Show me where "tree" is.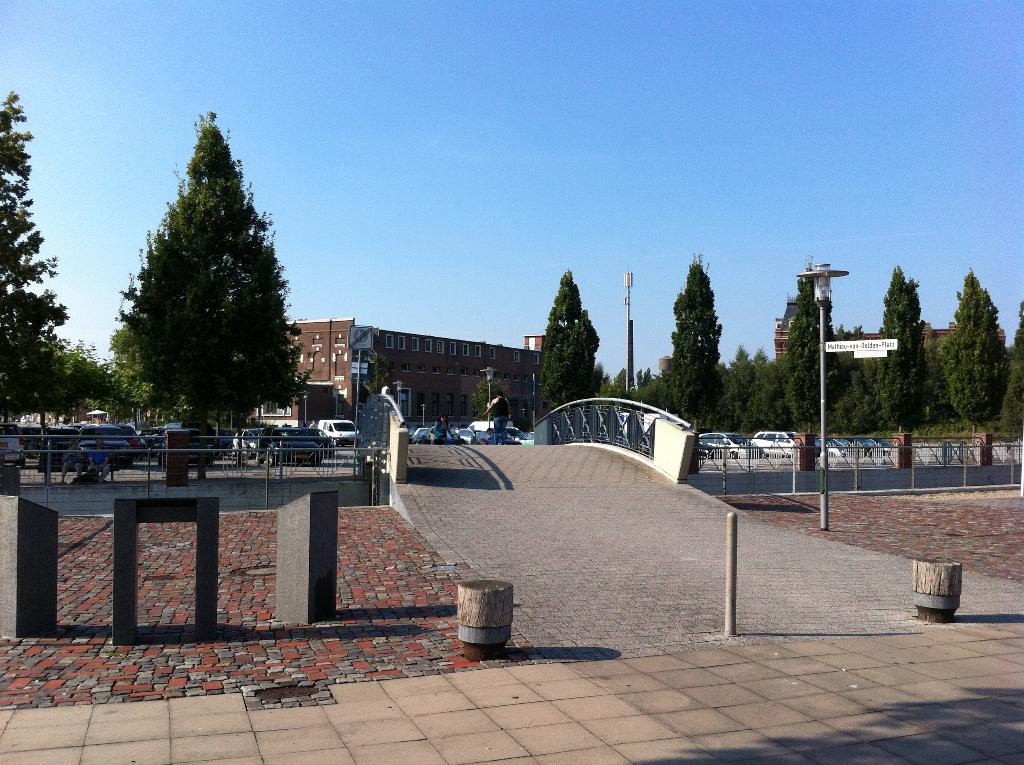
"tree" is at <box>943,271,1012,430</box>.
